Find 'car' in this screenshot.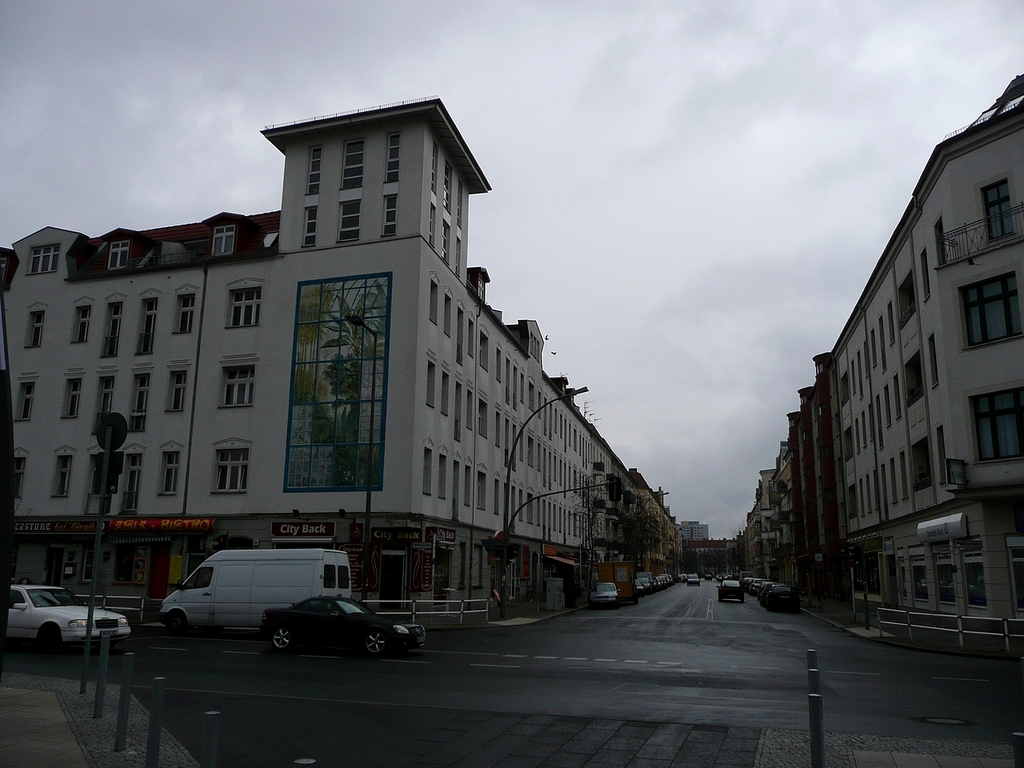
The bounding box for 'car' is <box>684,572,698,588</box>.
